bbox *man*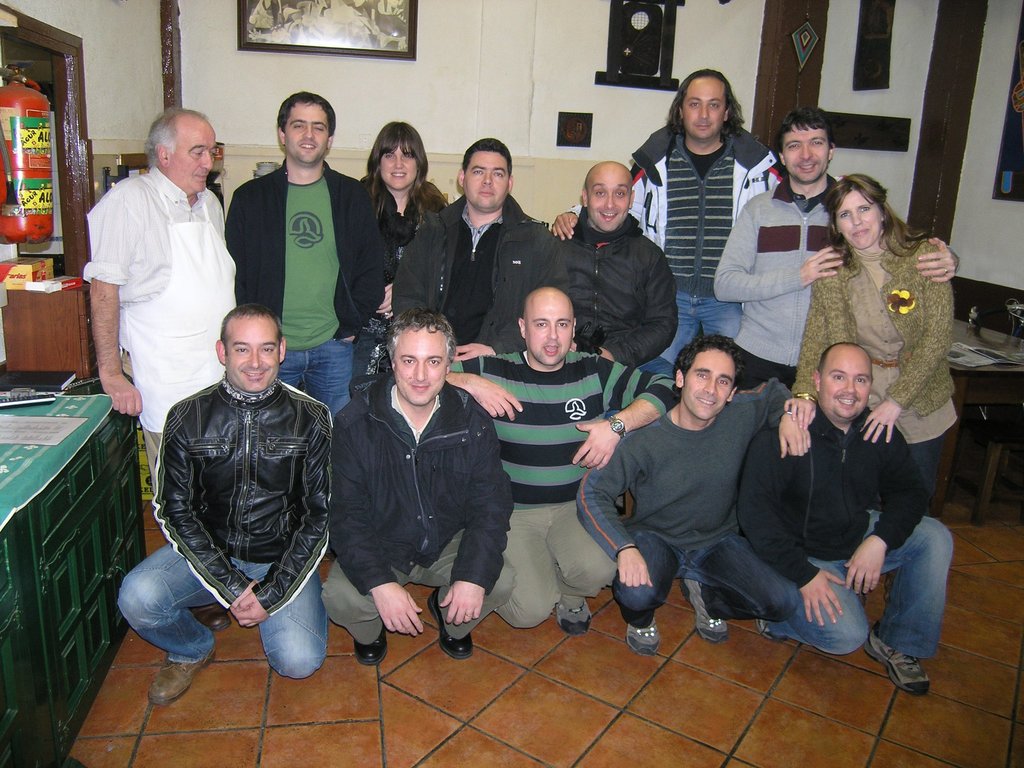
rect(221, 84, 406, 413)
